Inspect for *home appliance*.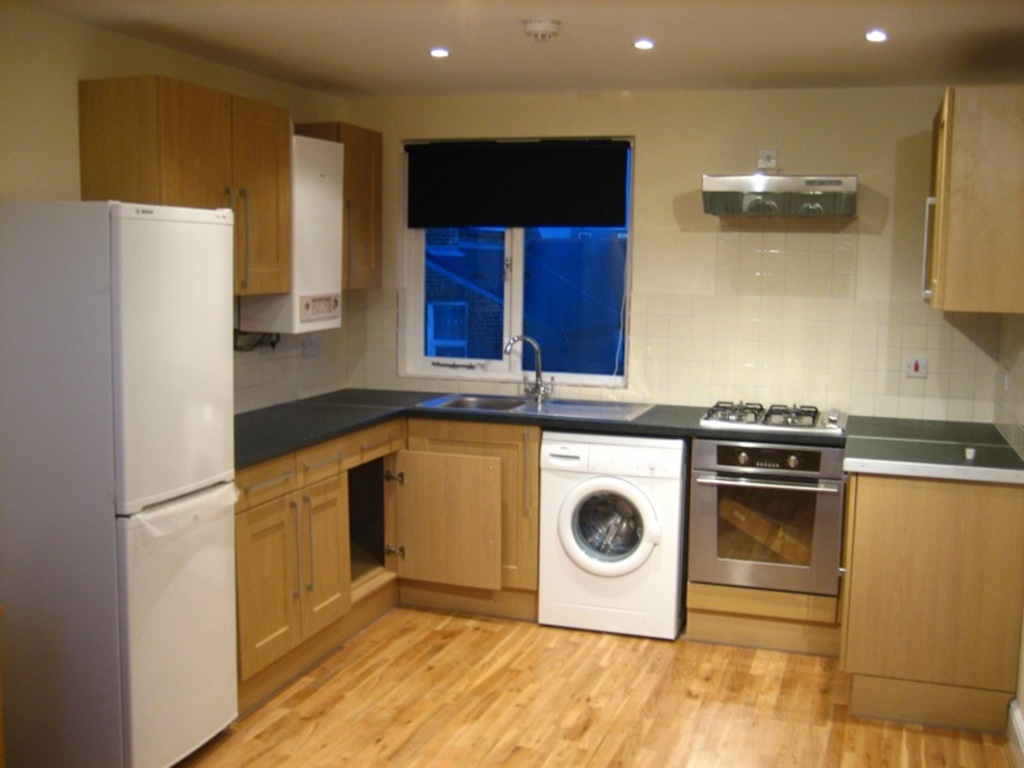
Inspection: crop(701, 172, 859, 220).
